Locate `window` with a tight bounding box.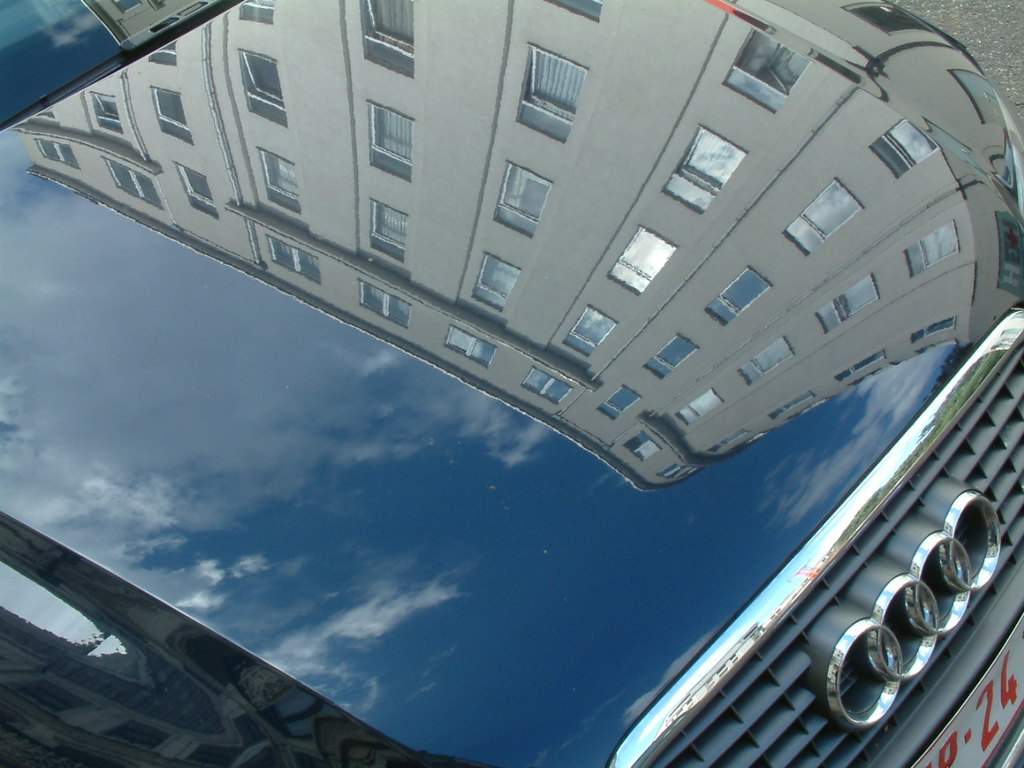
{"x1": 598, "y1": 386, "x2": 642, "y2": 421}.
